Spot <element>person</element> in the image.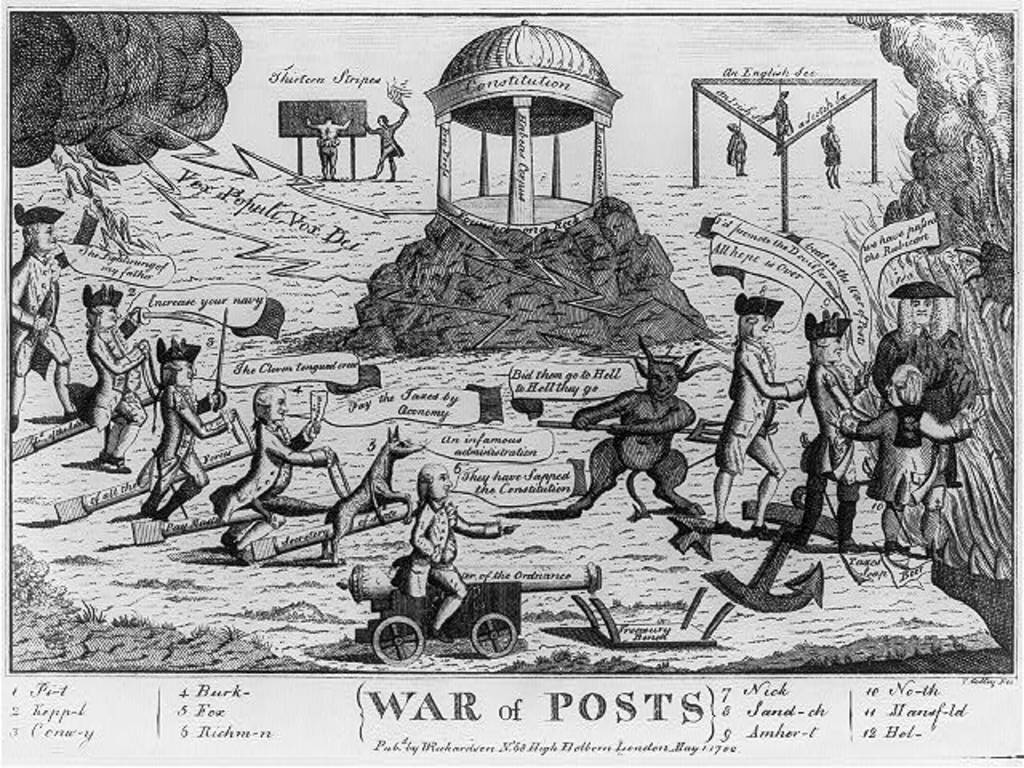
<element>person</element> found at select_region(2, 202, 86, 430).
